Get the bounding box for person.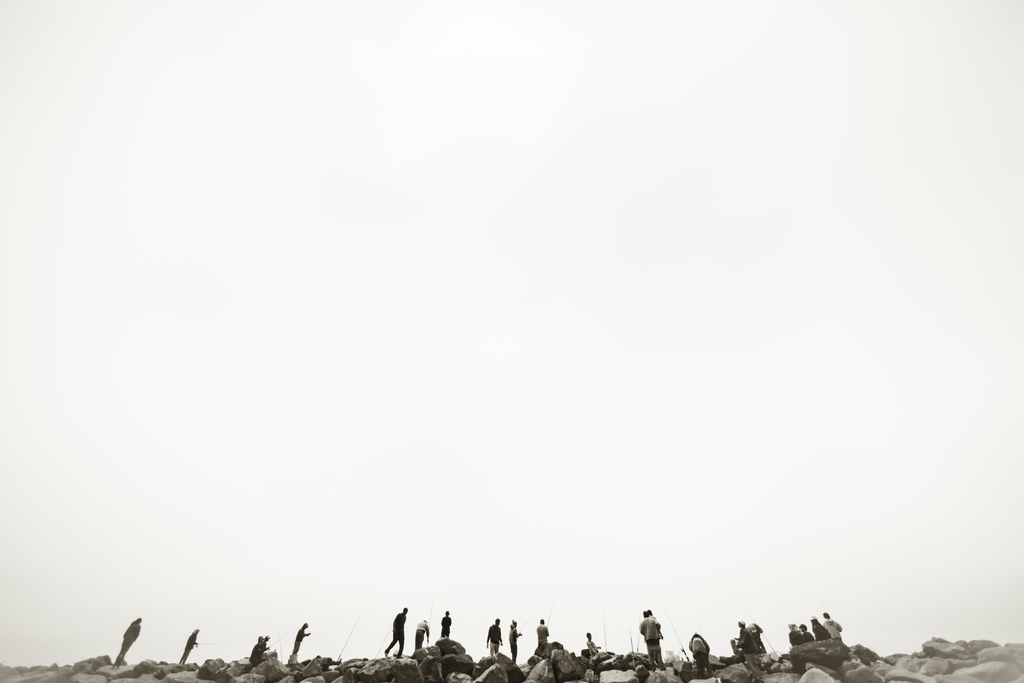
box=[689, 632, 712, 679].
